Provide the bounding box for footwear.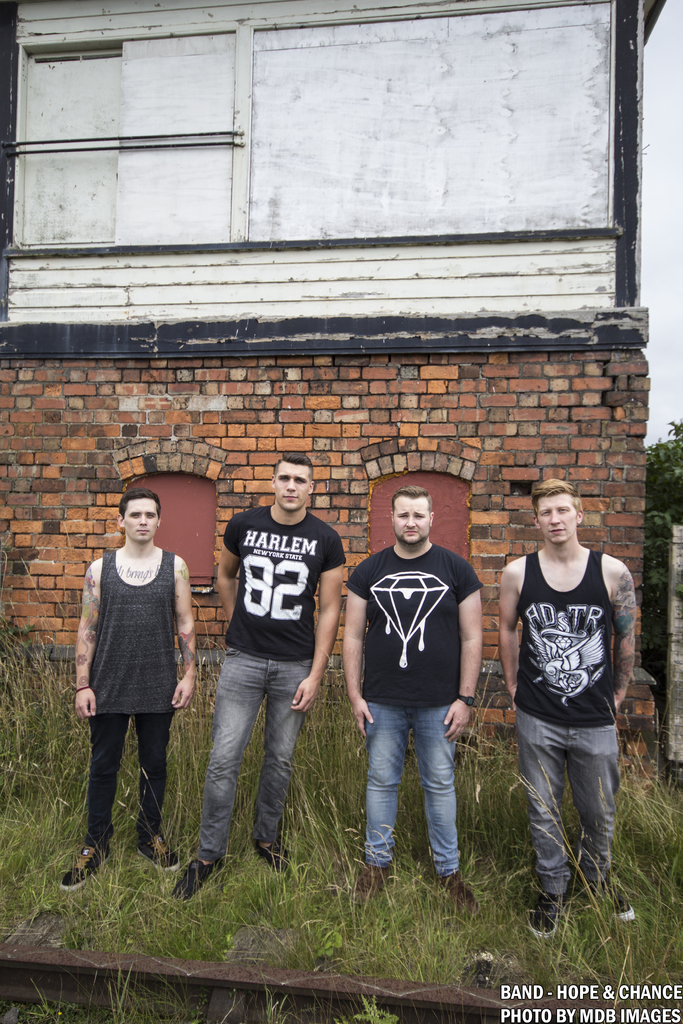
left=259, top=843, right=292, bottom=870.
